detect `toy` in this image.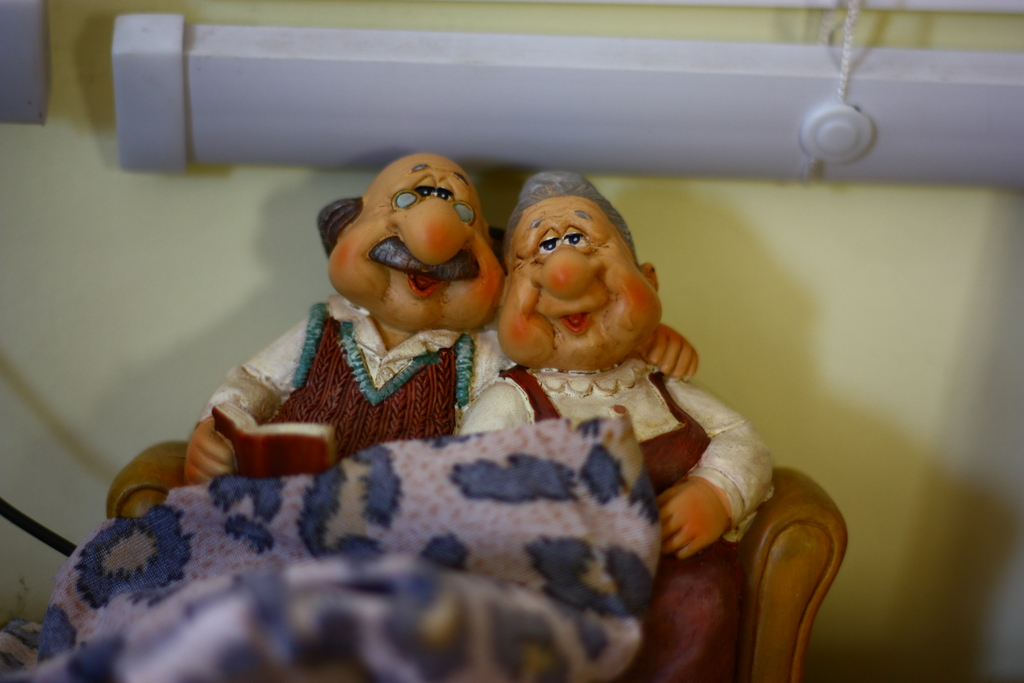
Detection: 189,150,703,490.
